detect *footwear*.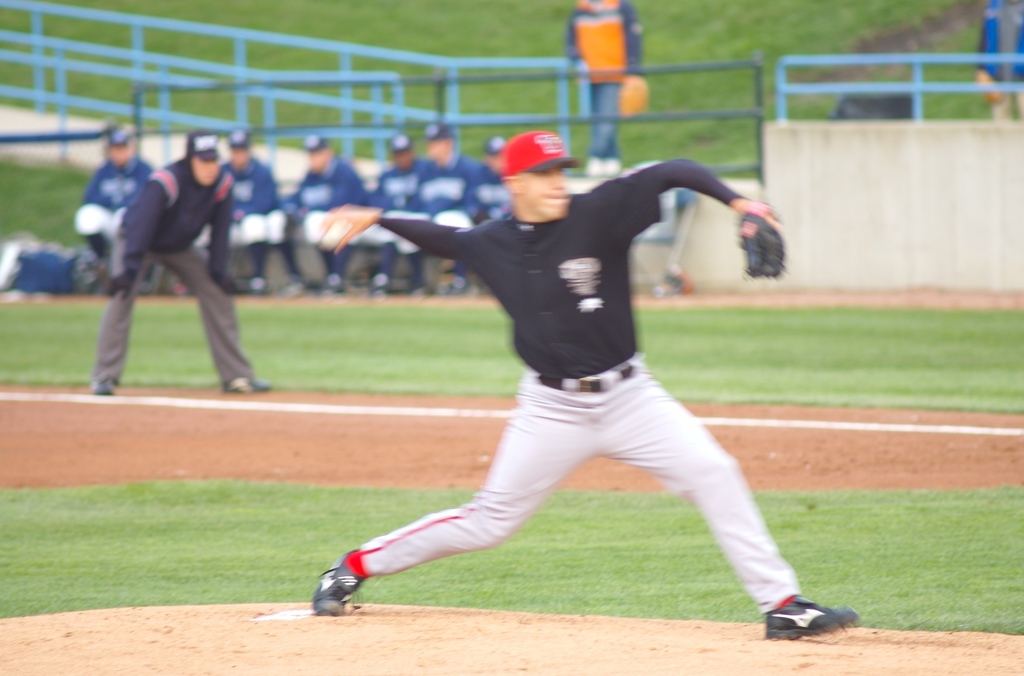
Detected at {"left": 370, "top": 279, "right": 390, "bottom": 300}.
